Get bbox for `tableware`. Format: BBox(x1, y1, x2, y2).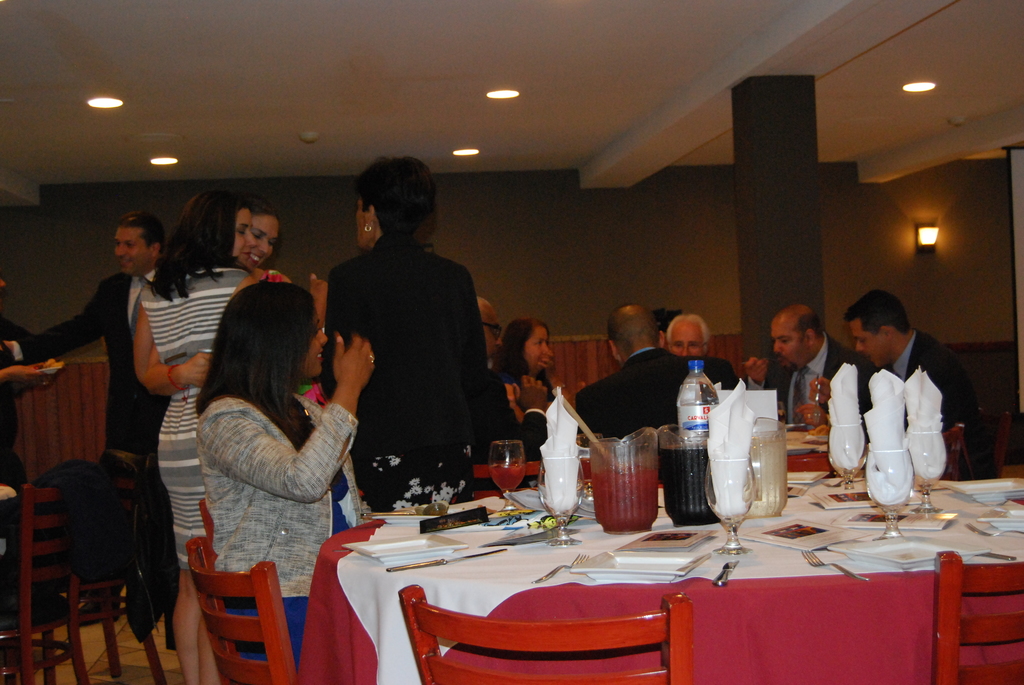
BBox(344, 530, 459, 562).
